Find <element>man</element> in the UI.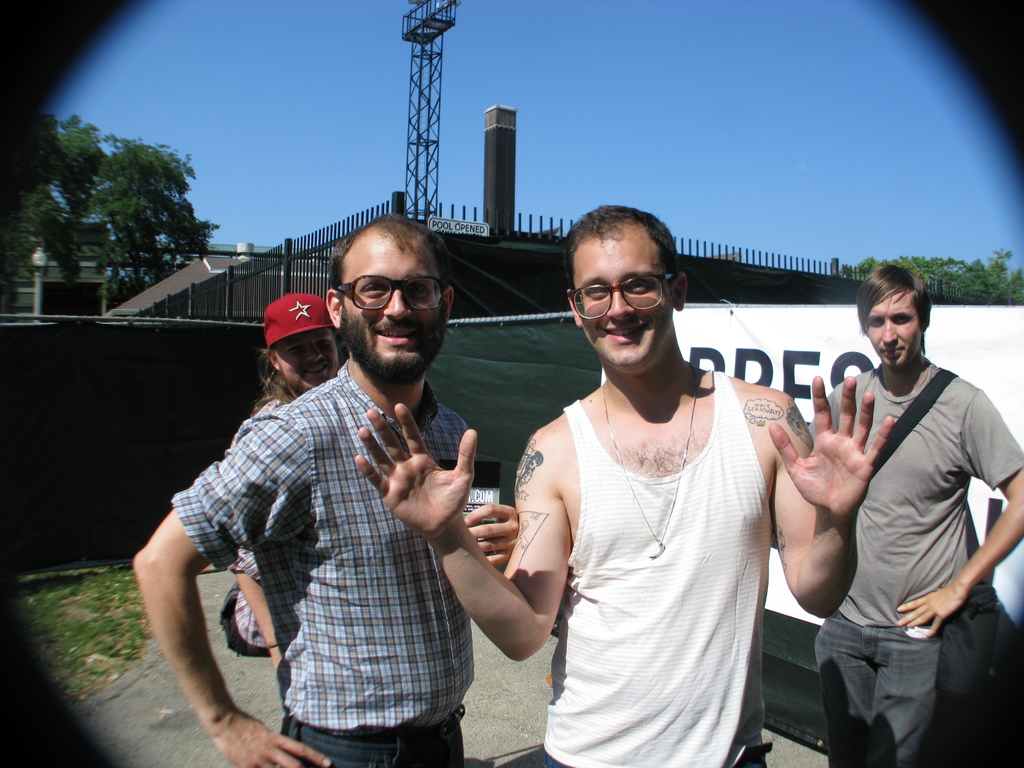
UI element at bbox=[218, 273, 353, 691].
